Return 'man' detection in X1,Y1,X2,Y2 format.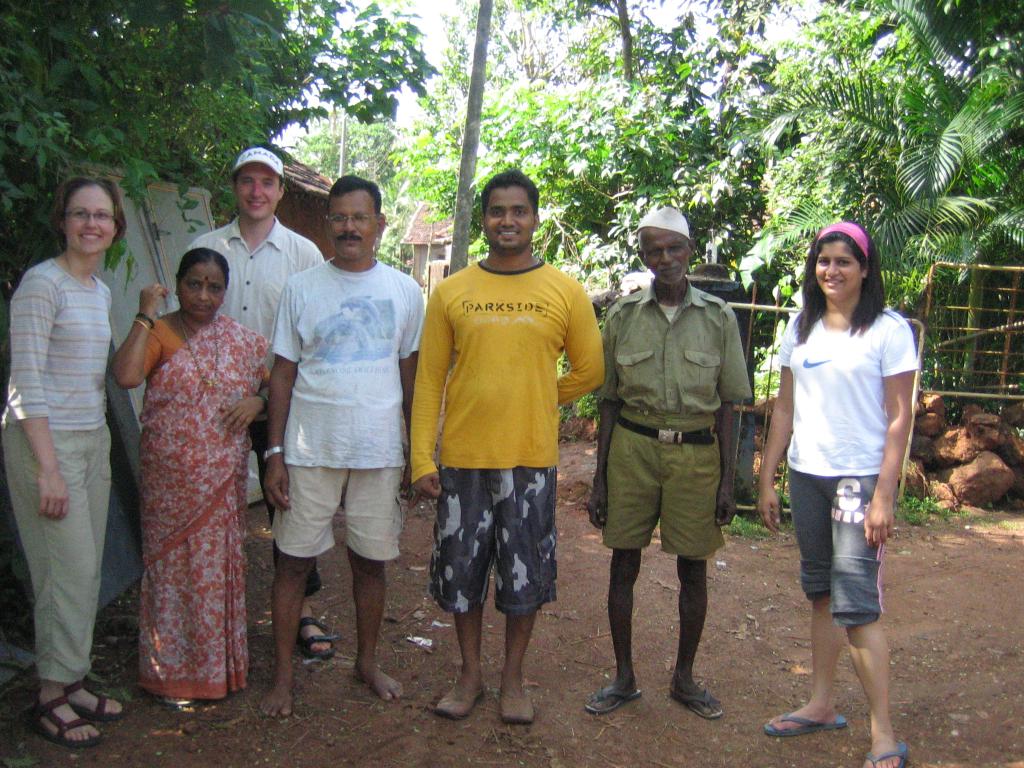
262,177,432,718.
